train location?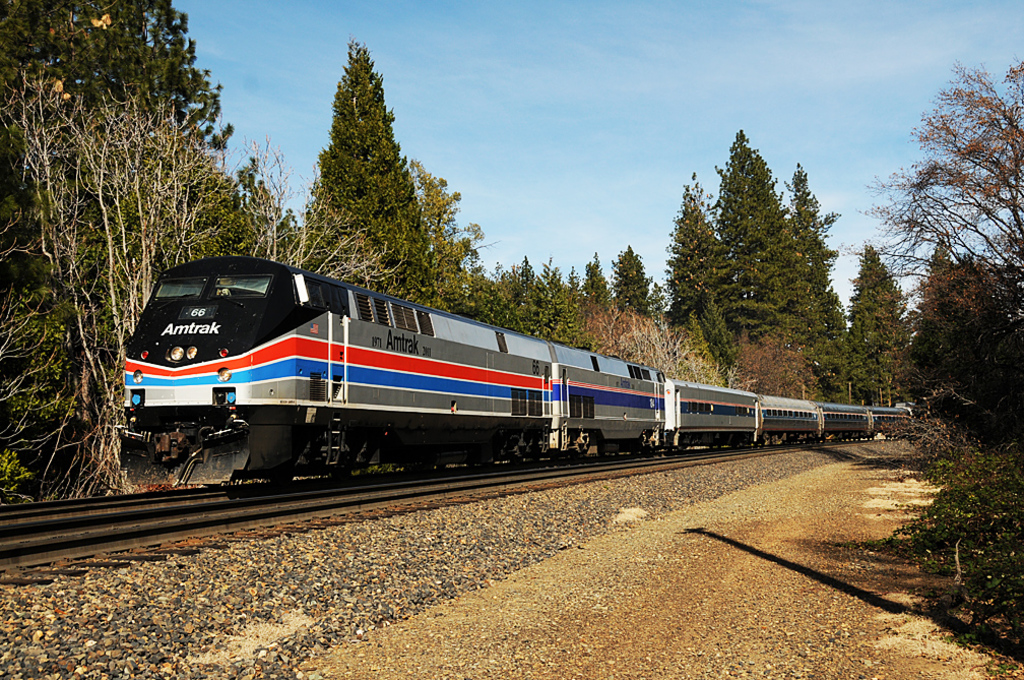
[x1=121, y1=252, x2=900, y2=494]
